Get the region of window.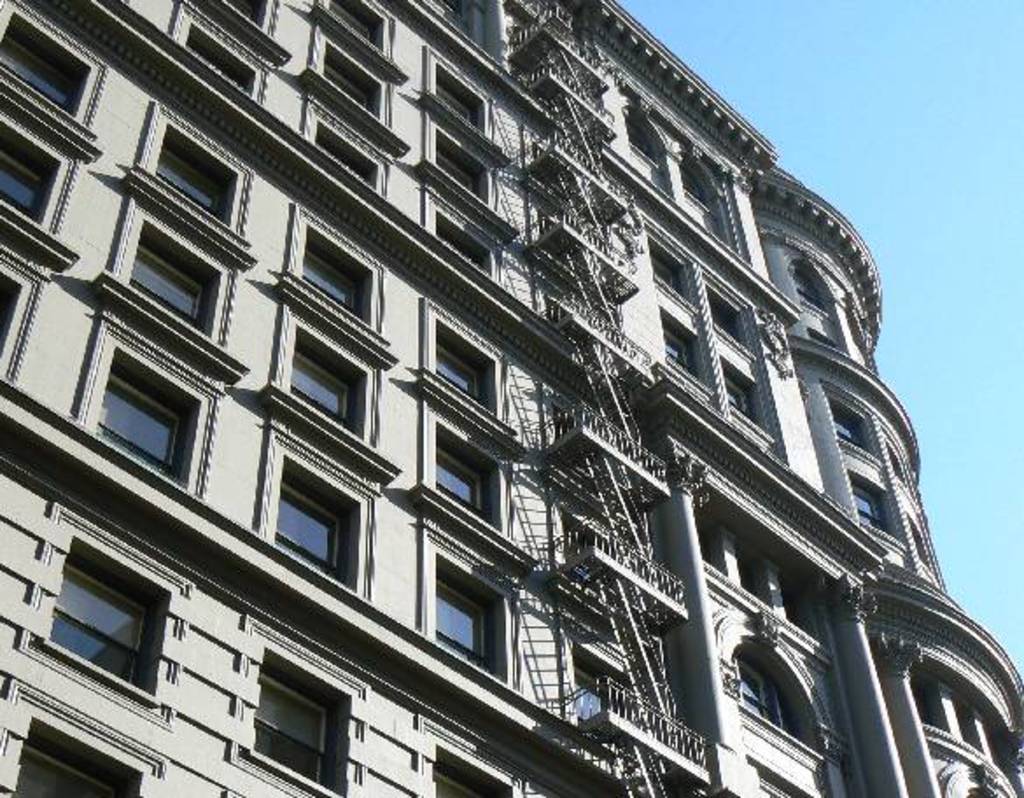
box(313, 0, 404, 77).
